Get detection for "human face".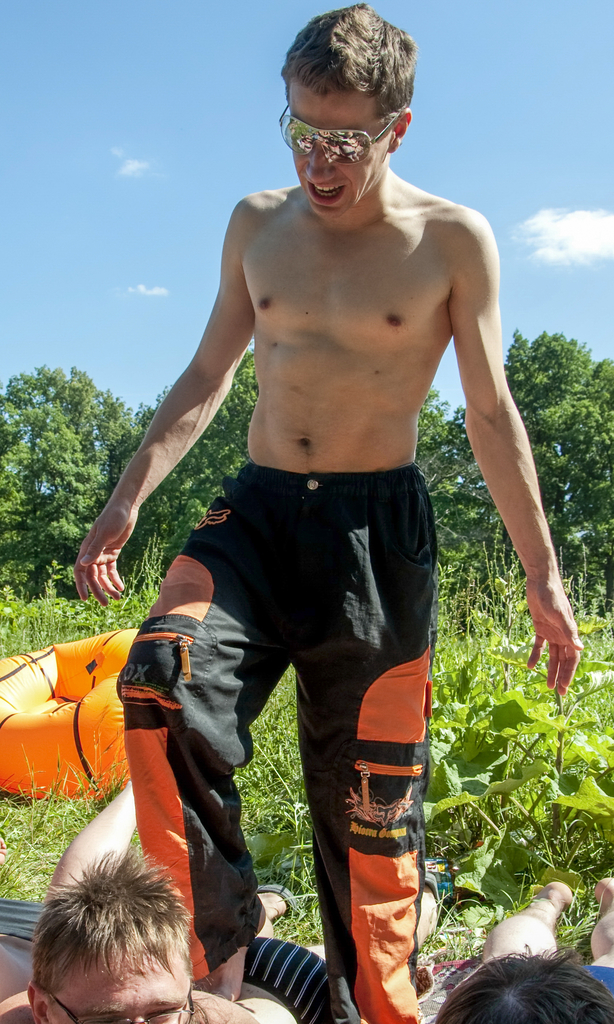
Detection: l=40, t=925, r=187, b=1023.
